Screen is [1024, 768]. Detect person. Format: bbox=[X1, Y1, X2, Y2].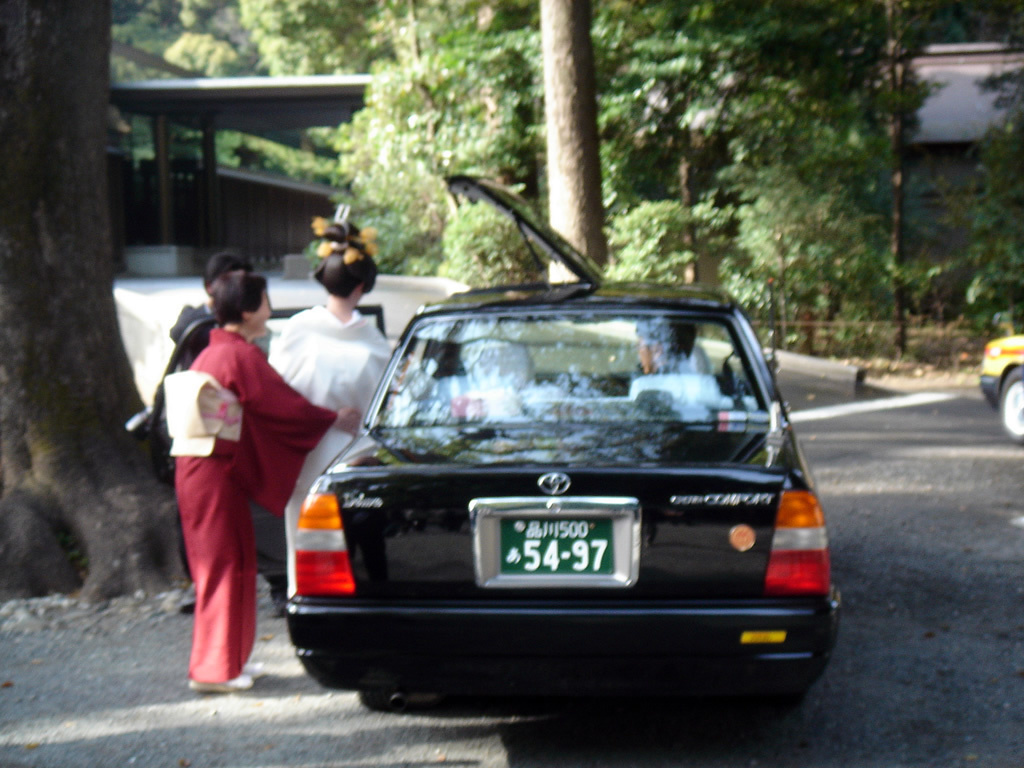
bbox=[168, 245, 289, 589].
